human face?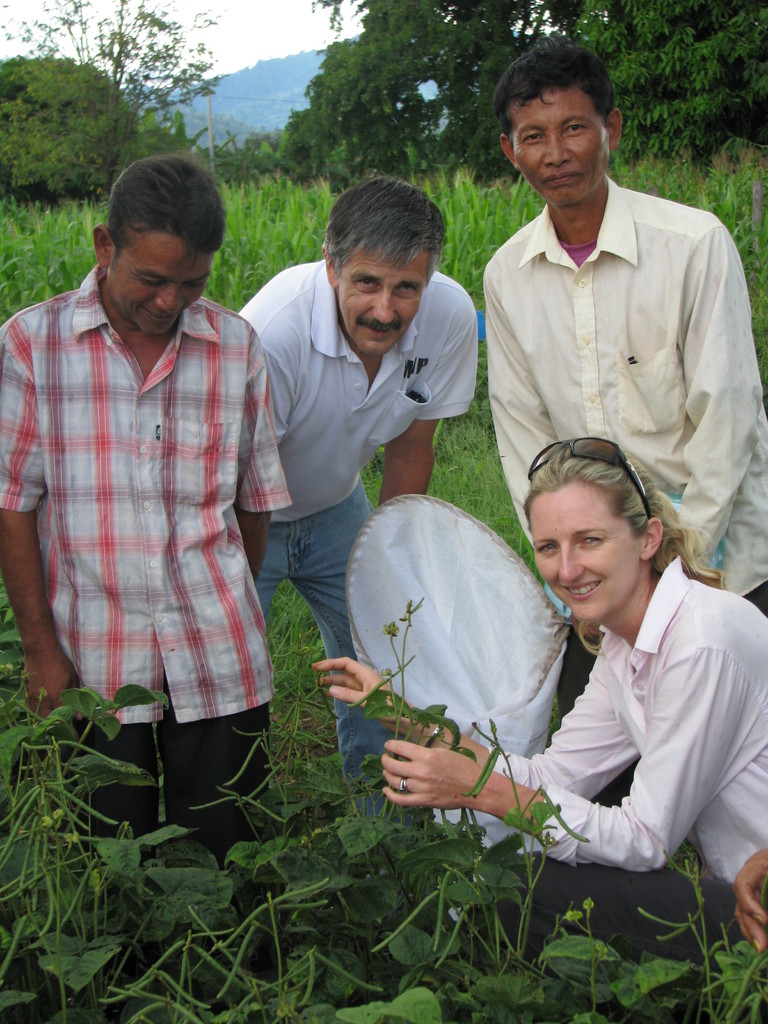
107/233/212/333
